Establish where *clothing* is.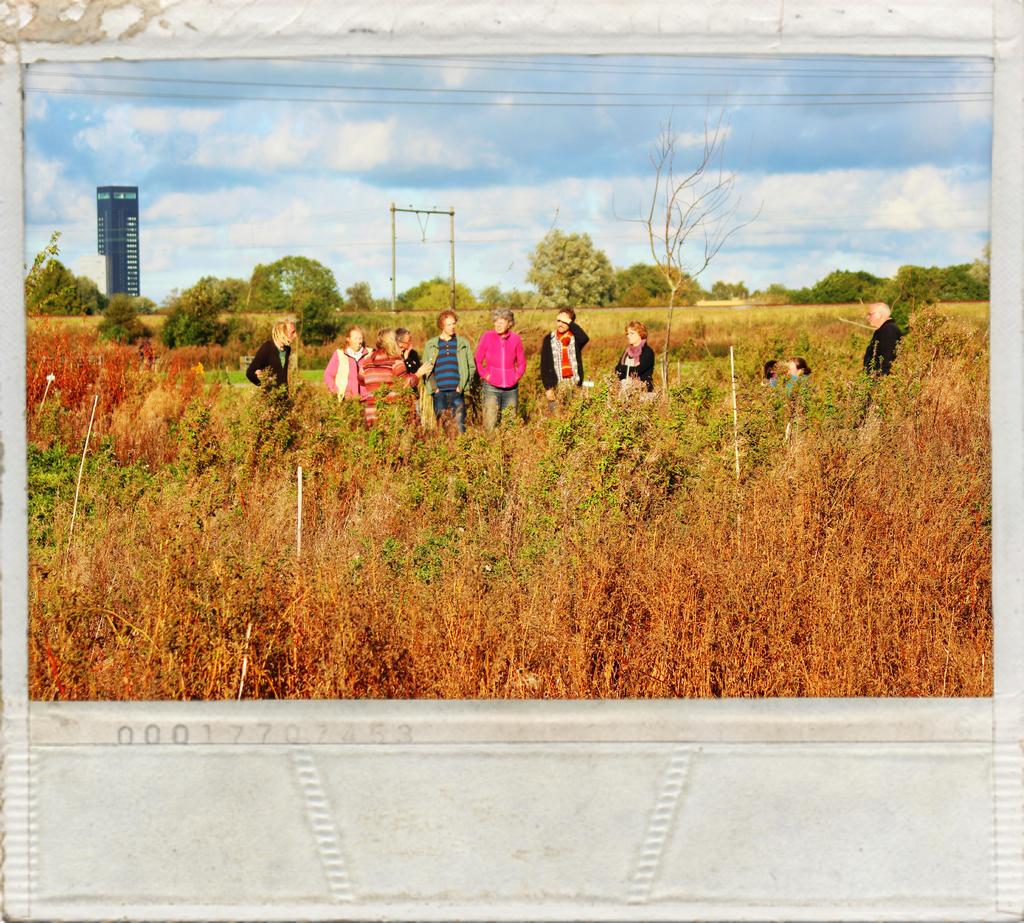
Established at (354,348,414,436).
